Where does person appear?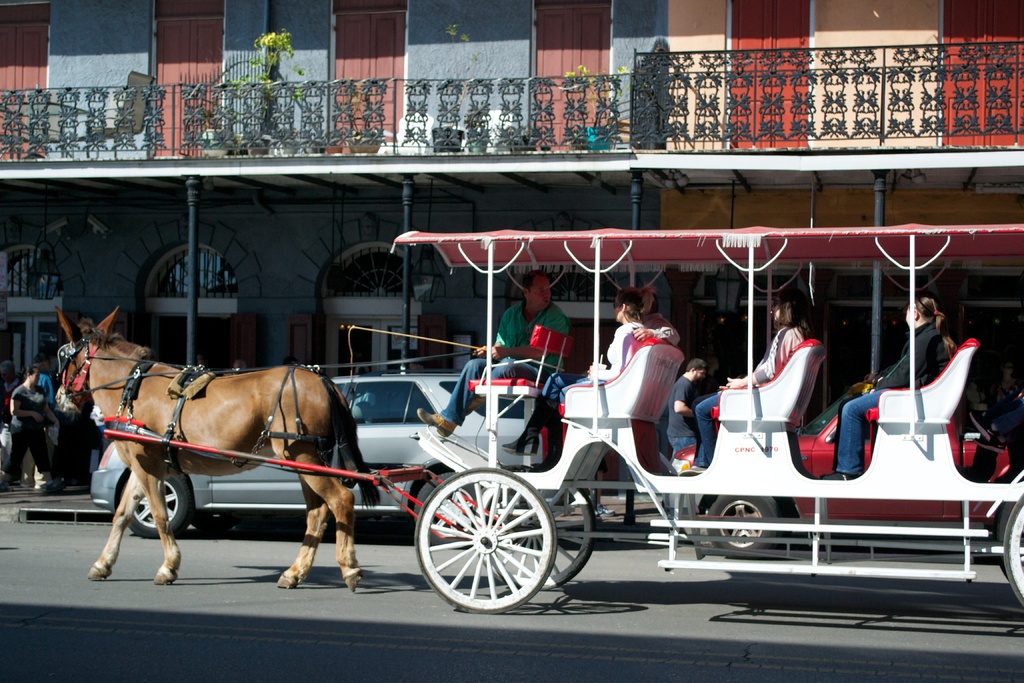
Appears at <box>8,366,65,494</box>.
